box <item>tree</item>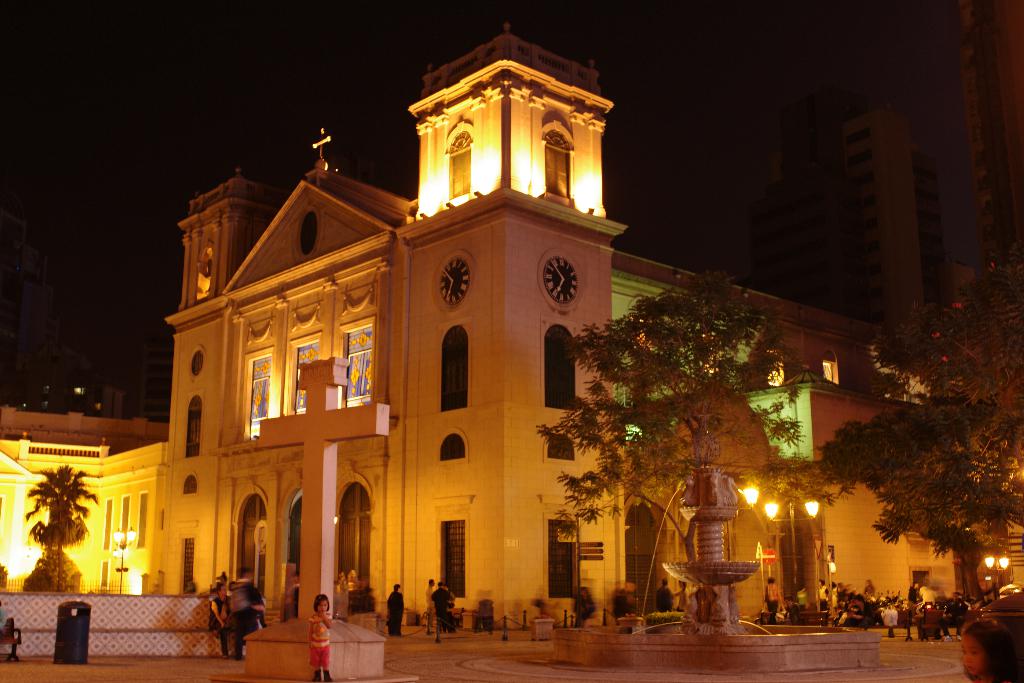
[left=20, top=466, right=106, bottom=585]
